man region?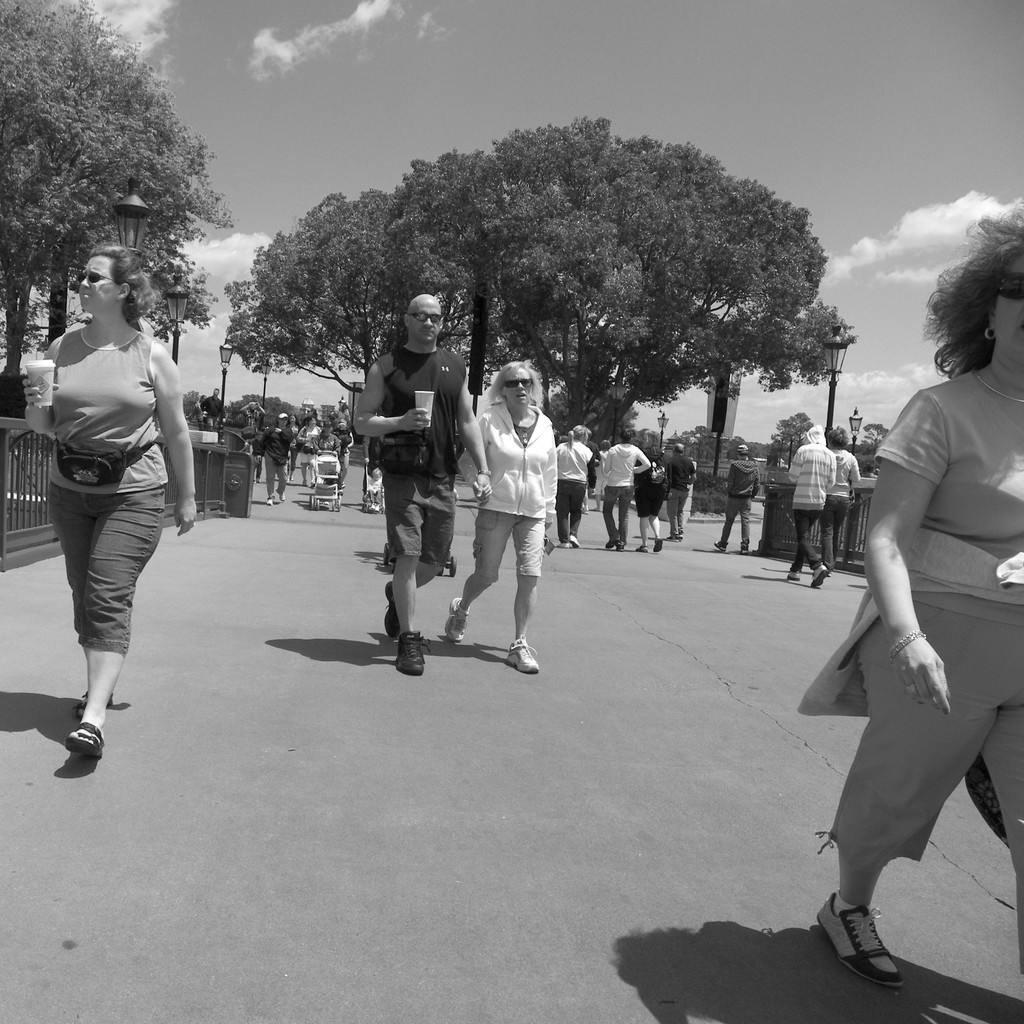
x1=233 y1=398 x2=273 y2=485
